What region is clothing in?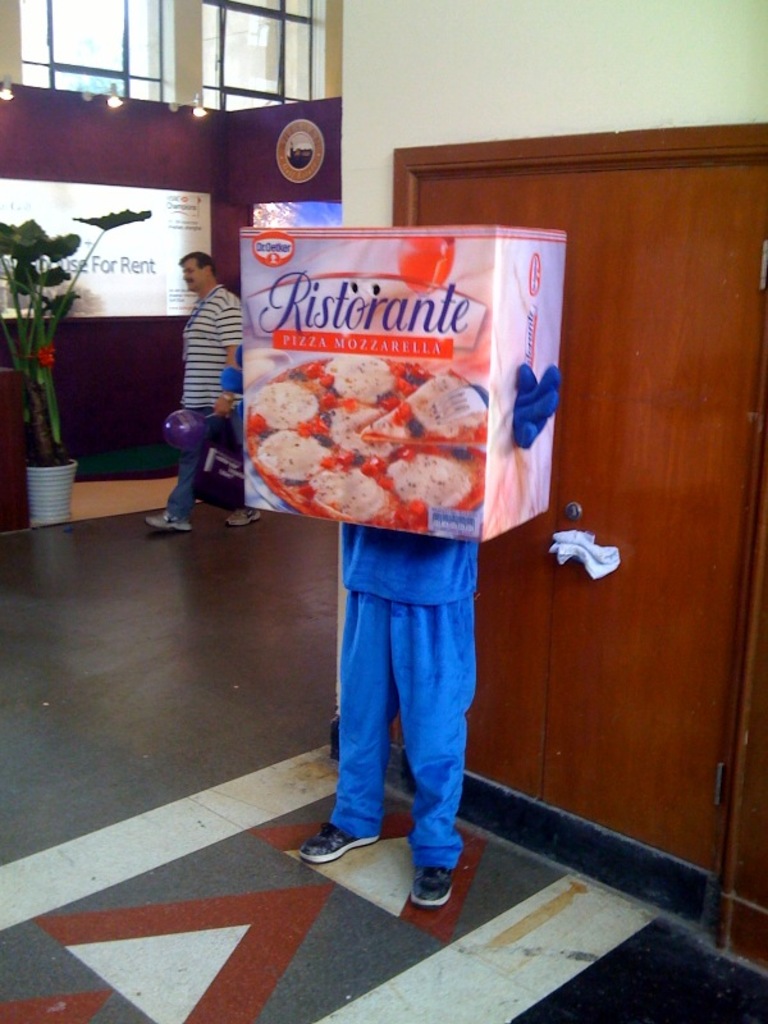
bbox=[262, 268, 517, 822].
